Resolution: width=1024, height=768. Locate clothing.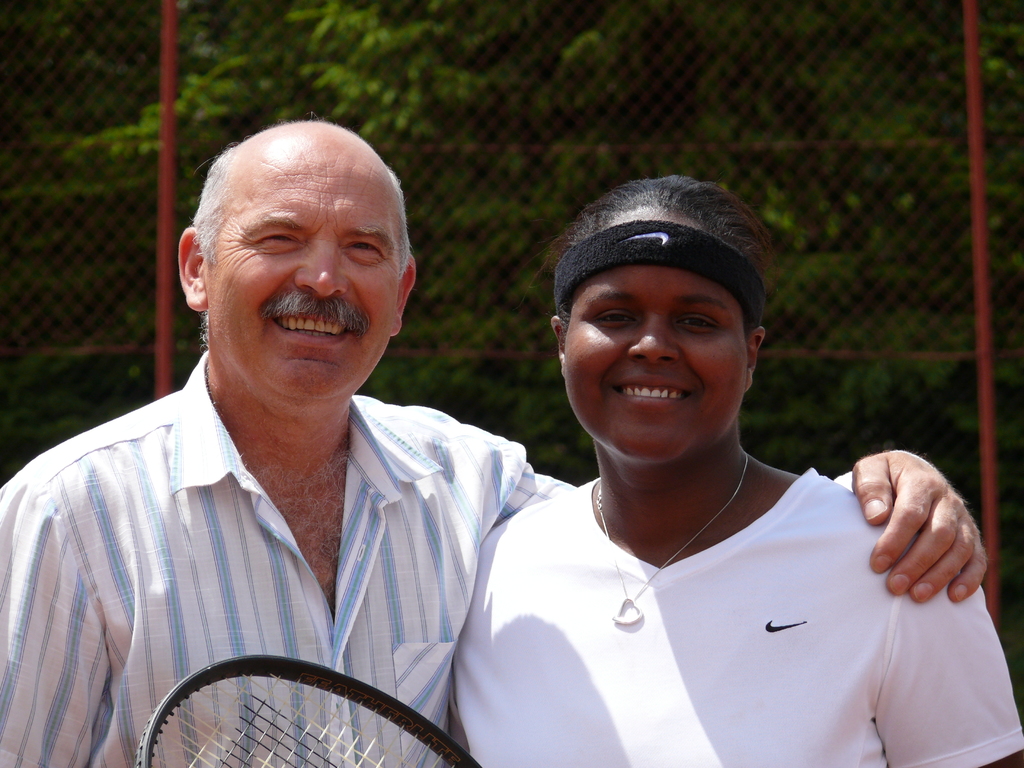
pyautogui.locateOnScreen(0, 347, 575, 767).
